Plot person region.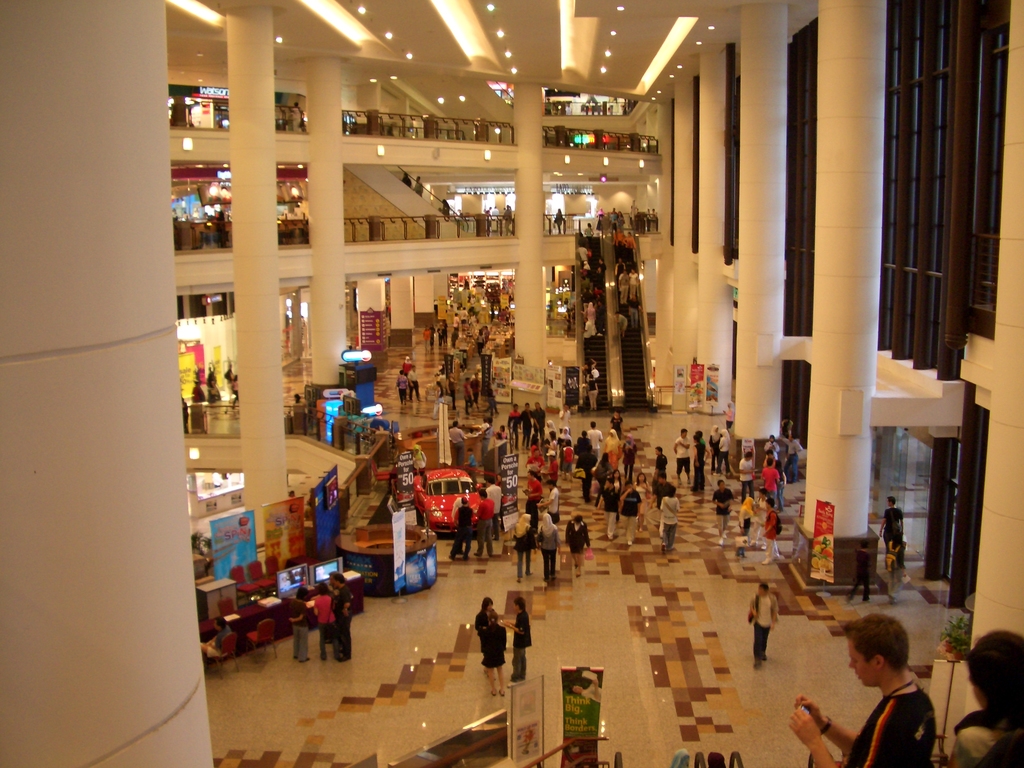
Plotted at 559, 512, 591, 577.
